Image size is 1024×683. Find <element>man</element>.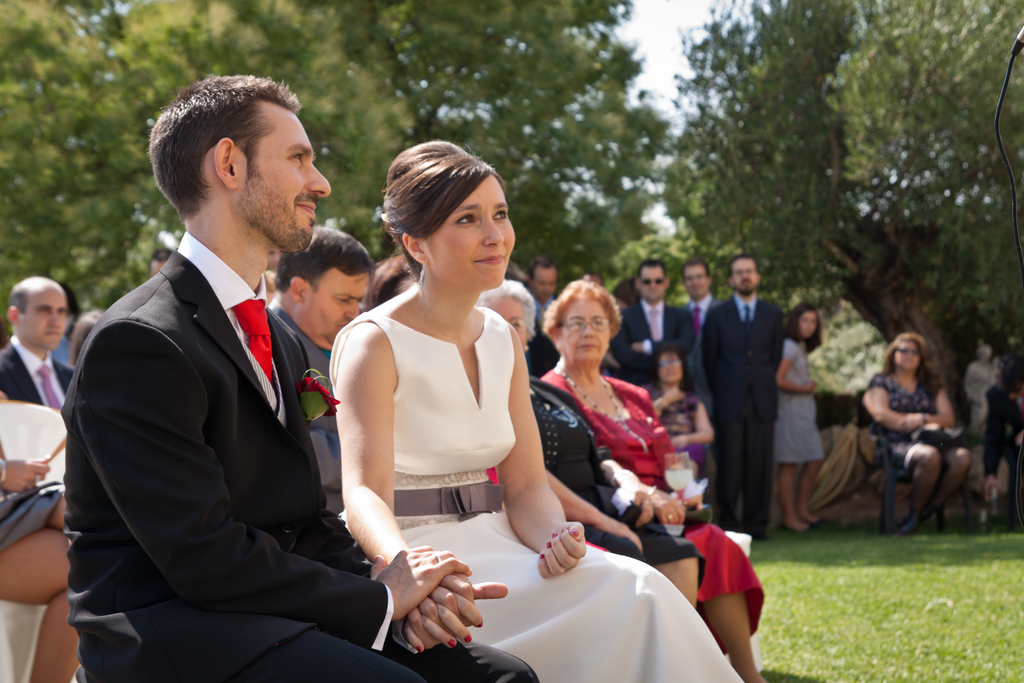
Rect(598, 248, 707, 409).
